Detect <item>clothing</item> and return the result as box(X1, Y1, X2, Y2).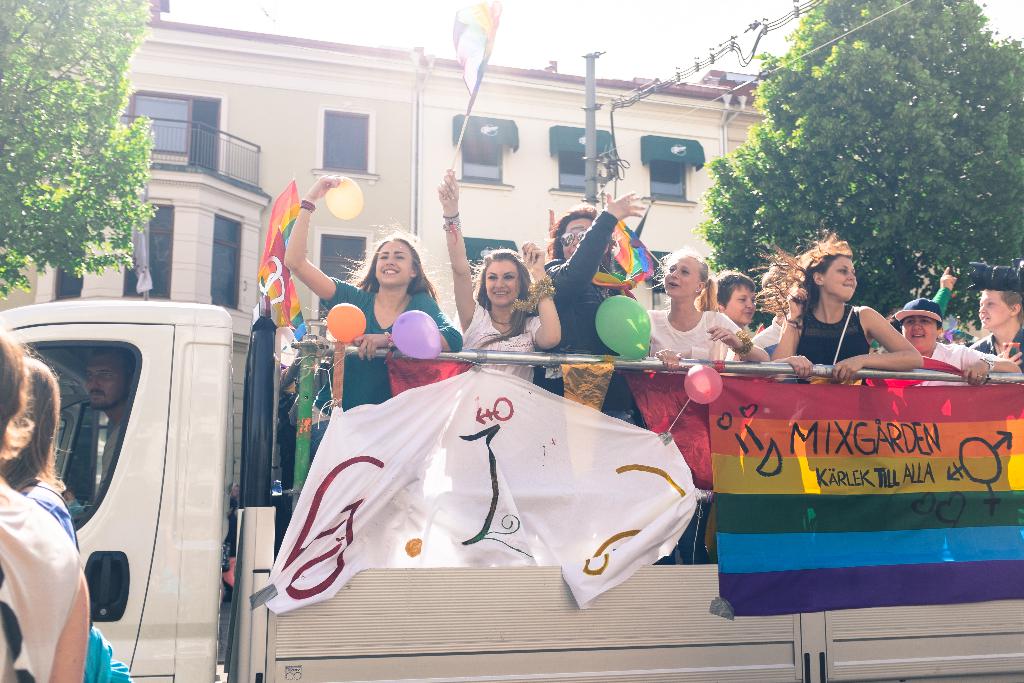
box(904, 343, 997, 388).
